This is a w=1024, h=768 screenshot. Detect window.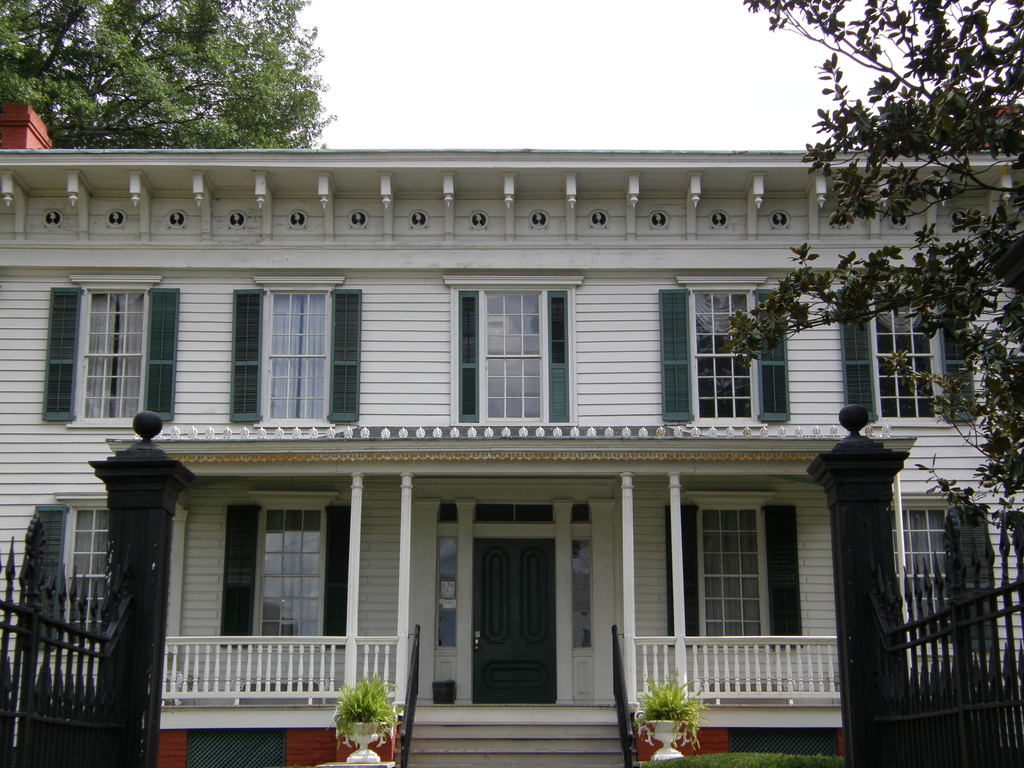
<bbox>445, 283, 583, 426</bbox>.
